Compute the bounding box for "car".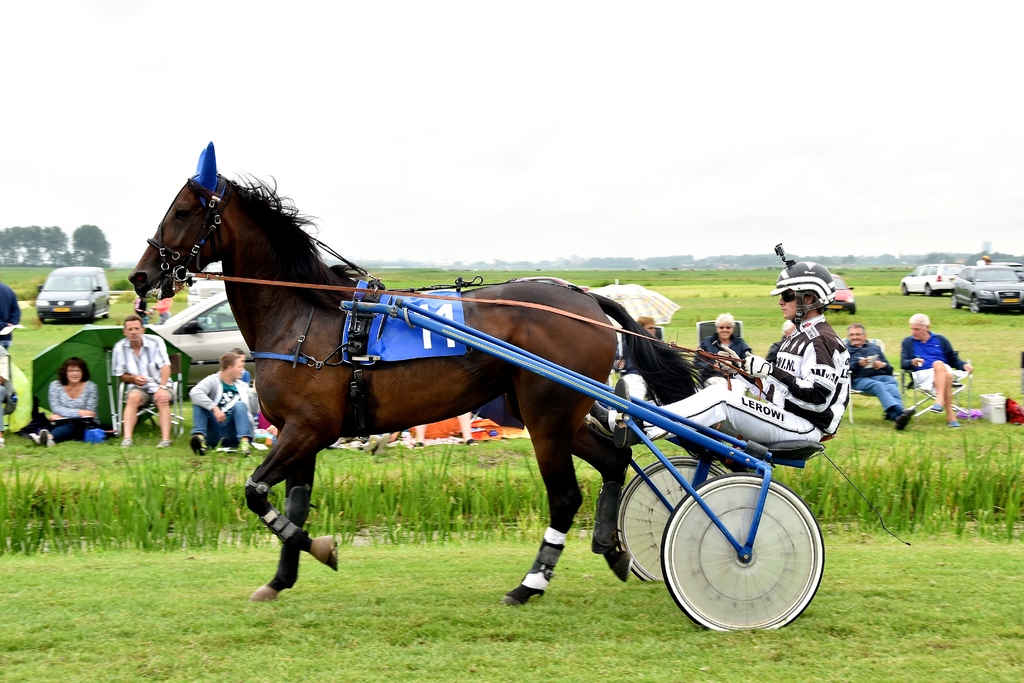
select_region(188, 265, 225, 300).
